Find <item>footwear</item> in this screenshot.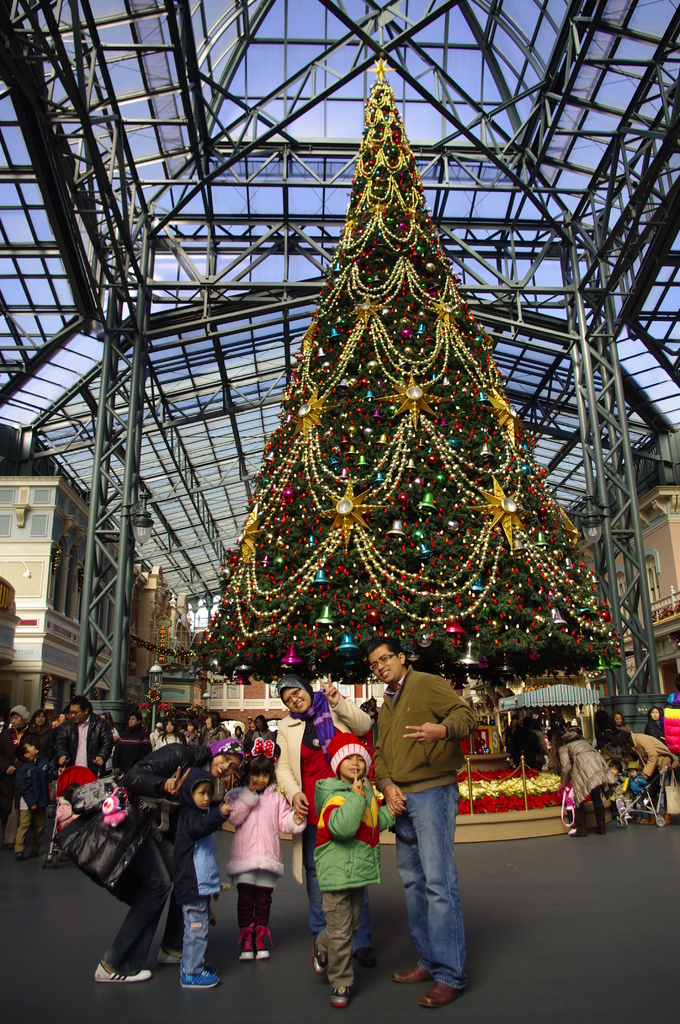
The bounding box for <item>footwear</item> is detection(242, 925, 261, 963).
